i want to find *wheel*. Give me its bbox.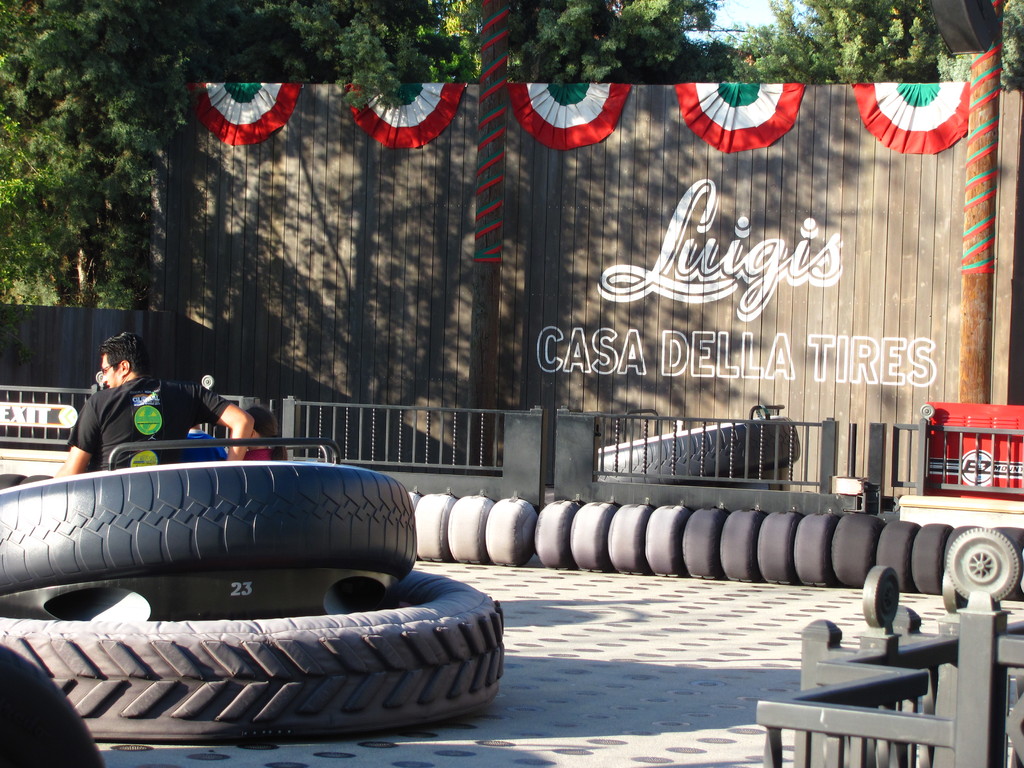
x1=595, y1=413, x2=797, y2=479.
